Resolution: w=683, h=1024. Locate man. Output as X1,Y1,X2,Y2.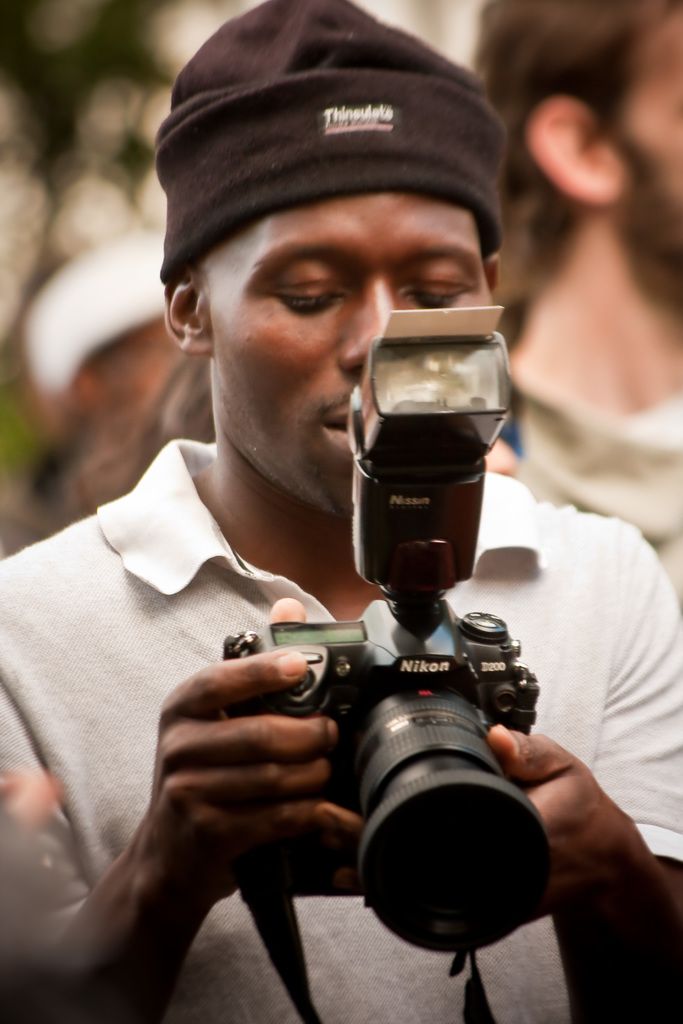
0,0,682,1023.
